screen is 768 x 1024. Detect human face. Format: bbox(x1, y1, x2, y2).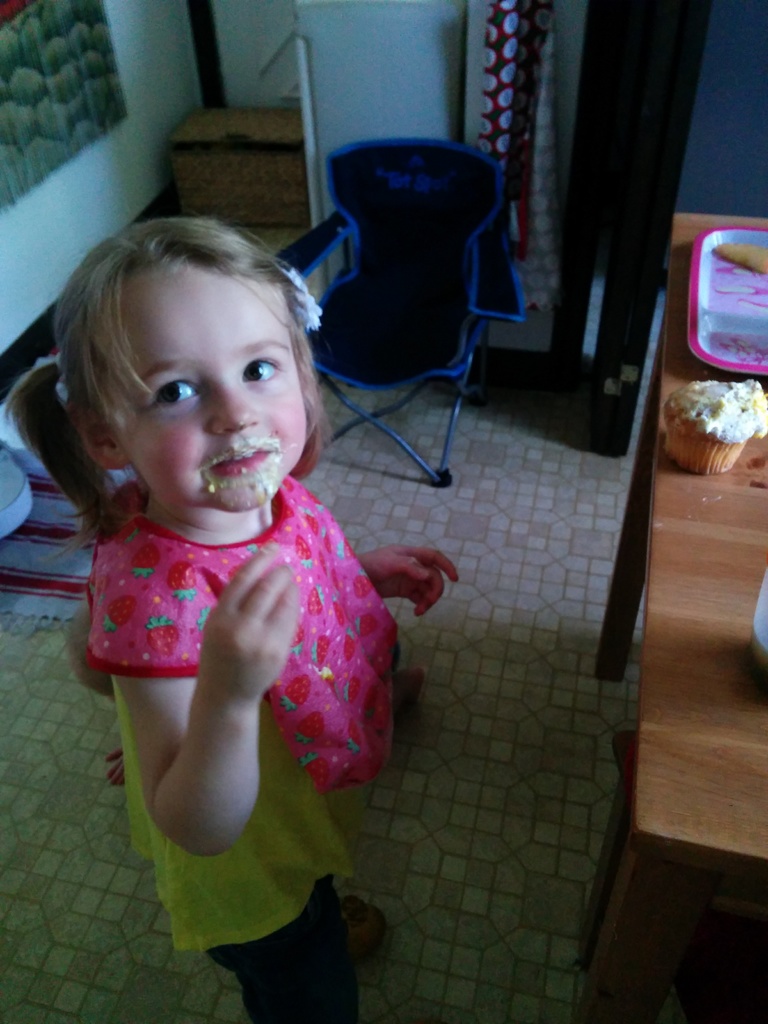
bbox(91, 252, 310, 515).
